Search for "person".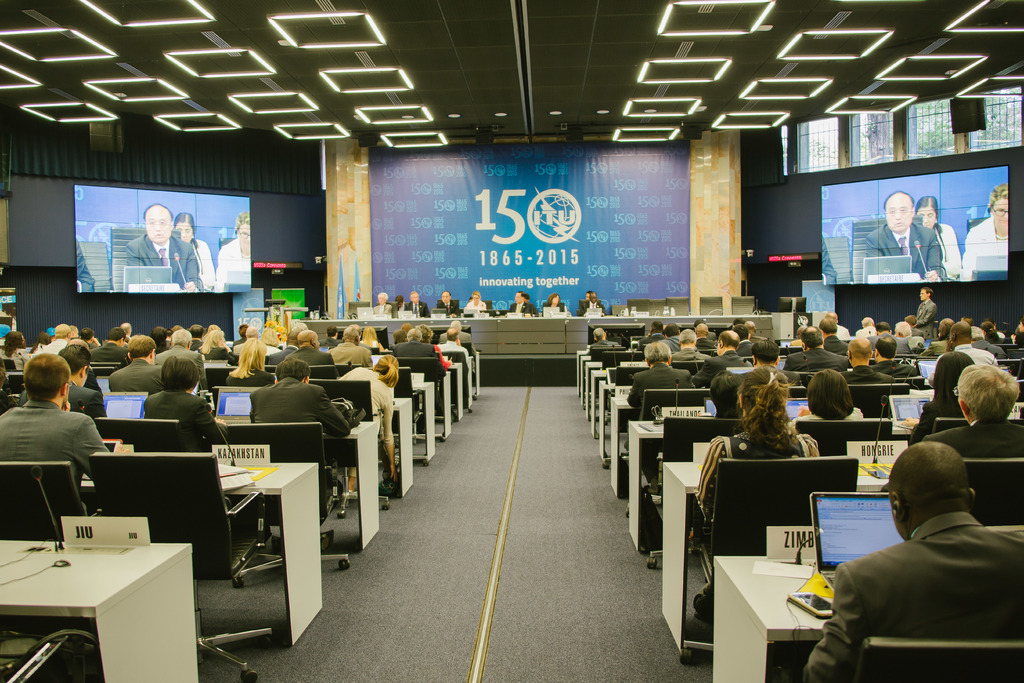
Found at box=[826, 435, 1018, 667].
